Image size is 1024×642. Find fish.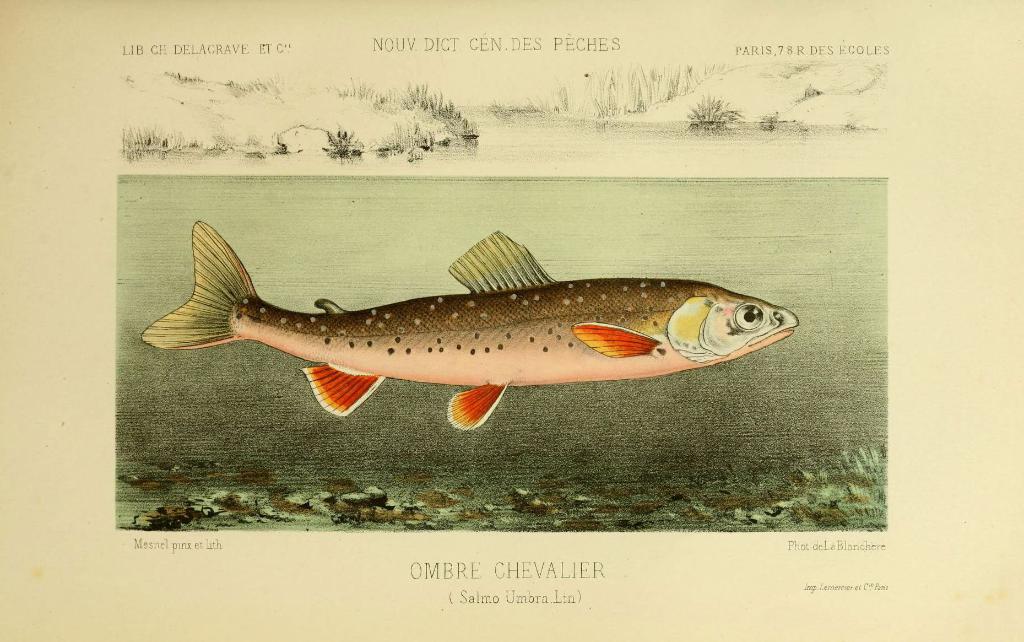
(138,217,799,433).
